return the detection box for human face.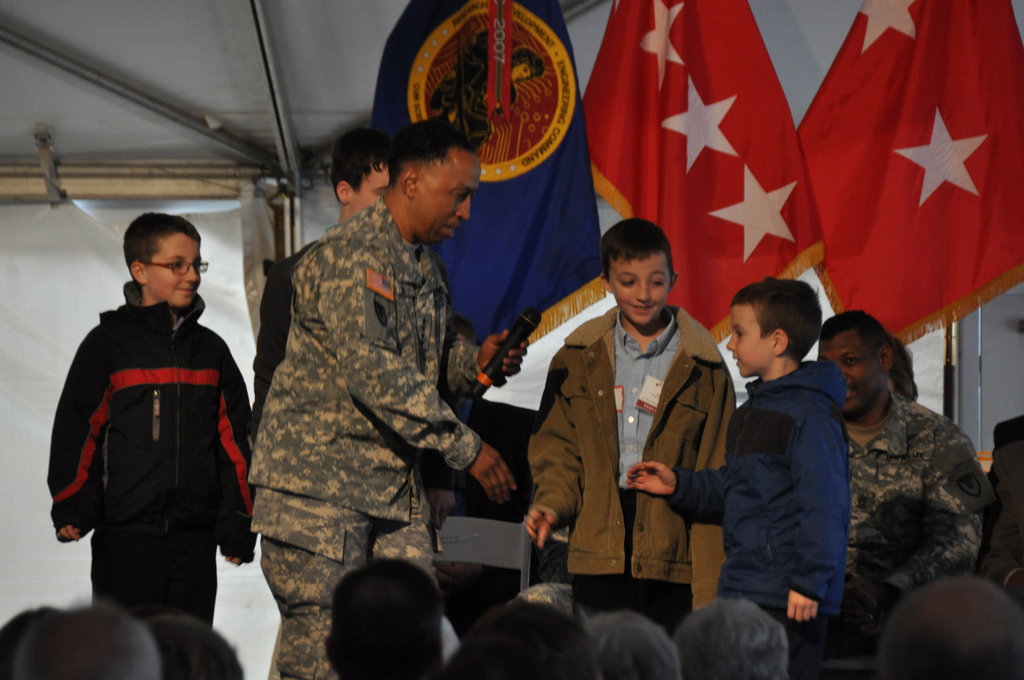
locate(818, 333, 879, 413).
